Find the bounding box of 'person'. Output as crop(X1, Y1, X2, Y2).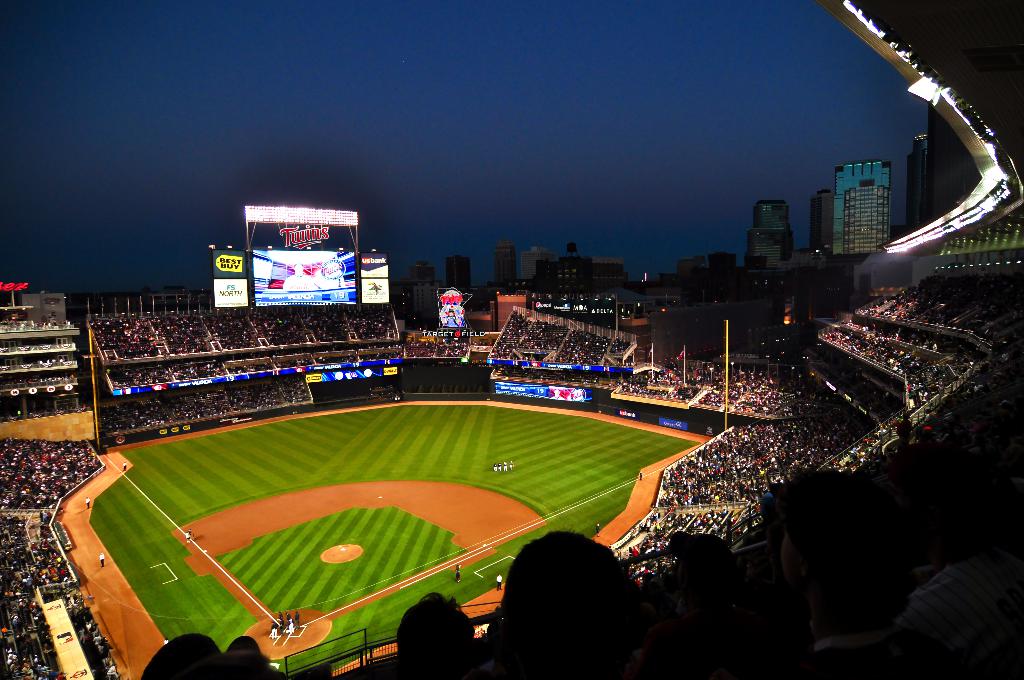
crop(499, 461, 502, 471).
